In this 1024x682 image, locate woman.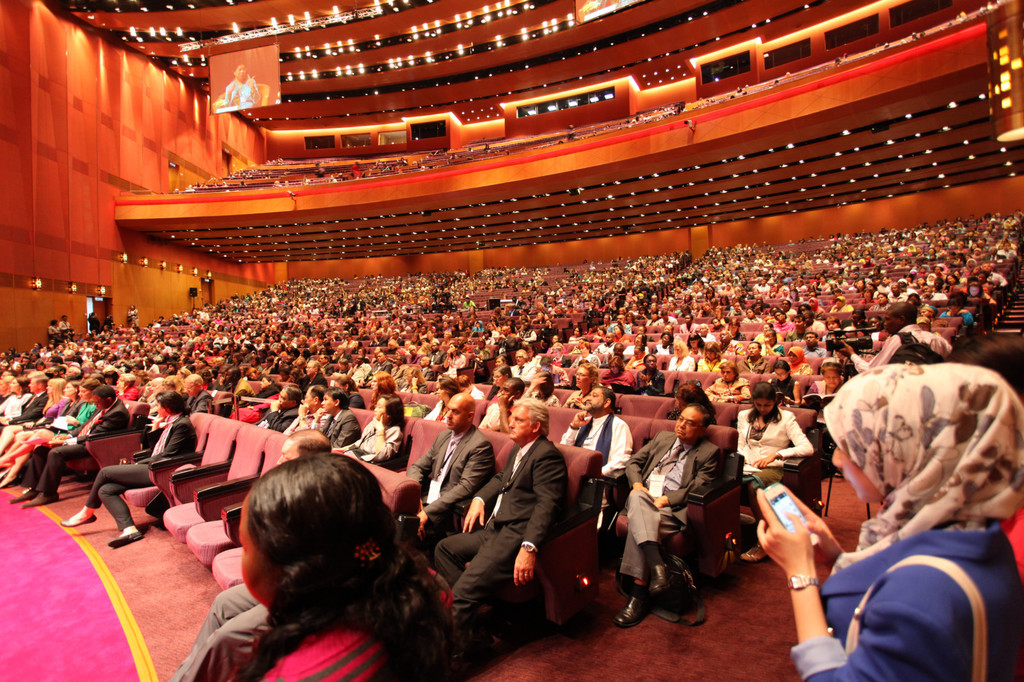
Bounding box: x1=139 y1=358 x2=159 y2=375.
